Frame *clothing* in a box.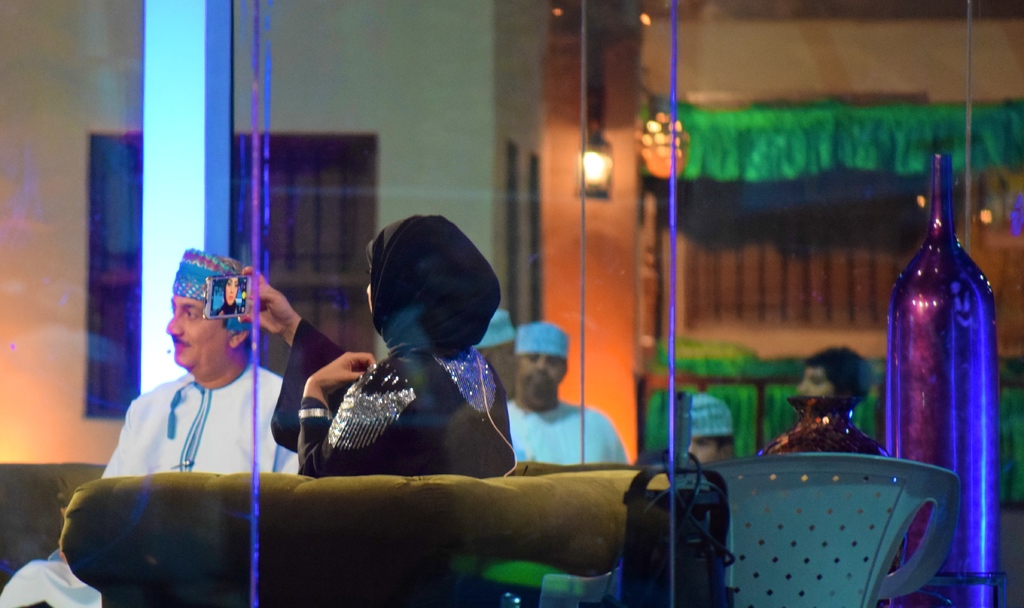
284 244 529 480.
